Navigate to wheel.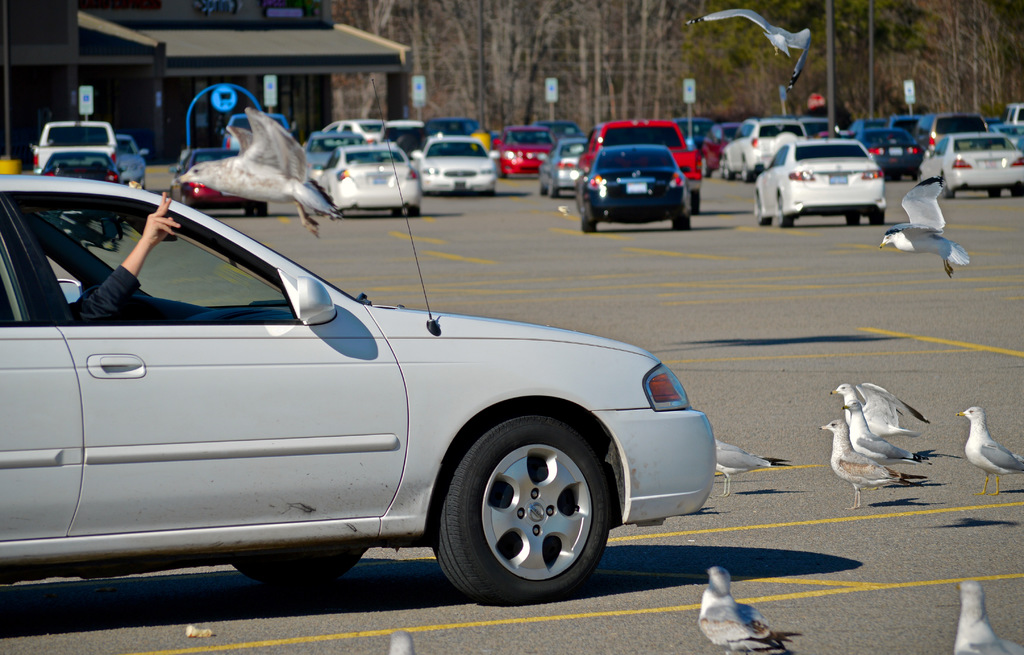
Navigation target: <box>678,214,691,230</box>.
